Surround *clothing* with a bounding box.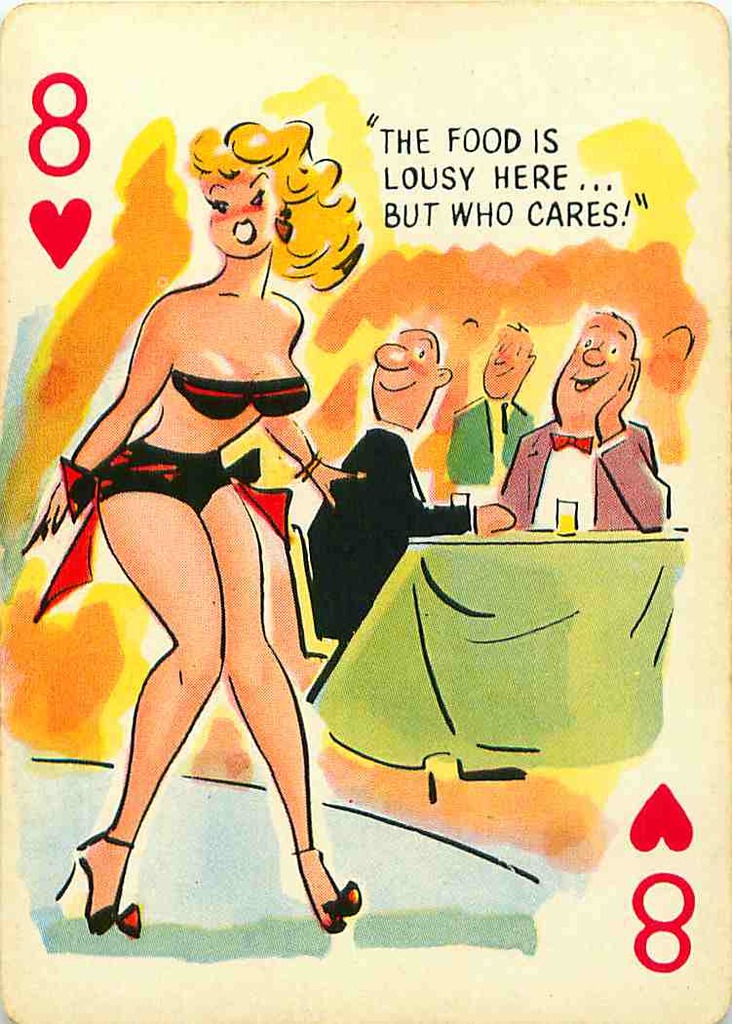
[81, 437, 226, 496].
